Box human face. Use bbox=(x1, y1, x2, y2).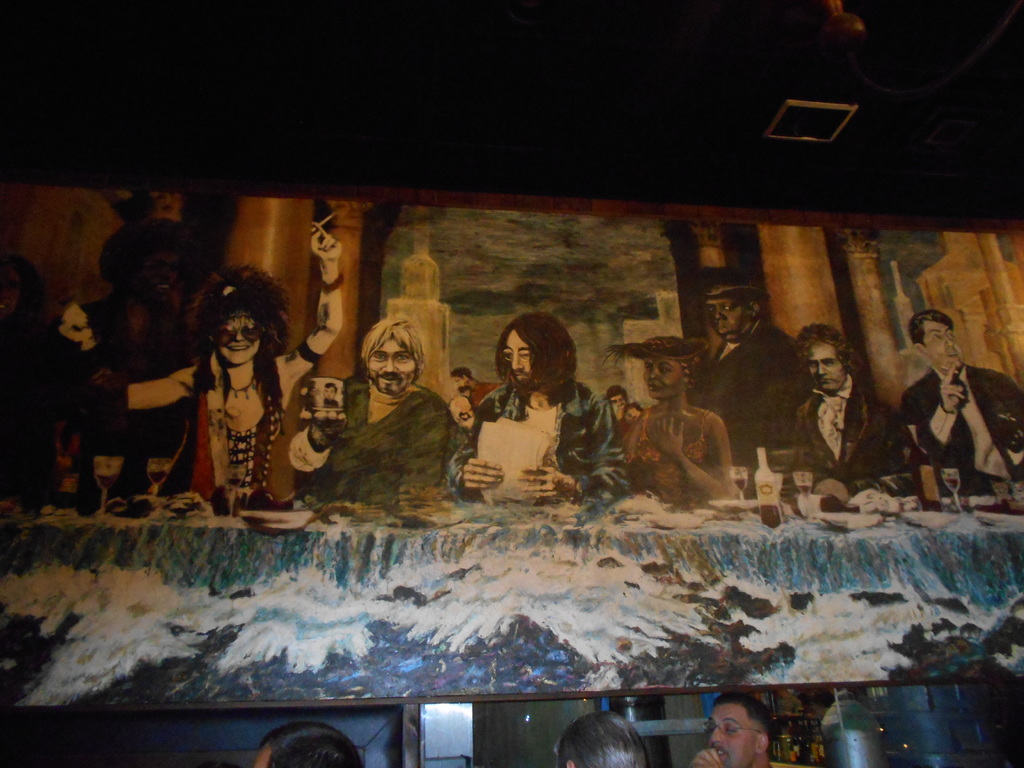
bbox=(803, 344, 845, 391).
